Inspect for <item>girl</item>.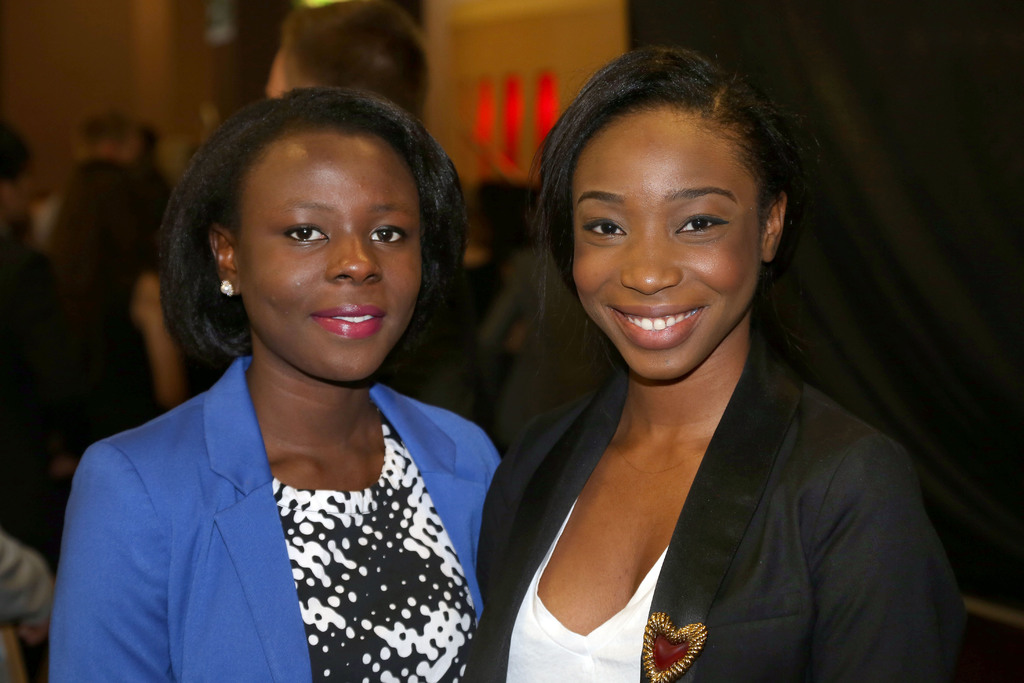
Inspection: (54, 110, 537, 666).
